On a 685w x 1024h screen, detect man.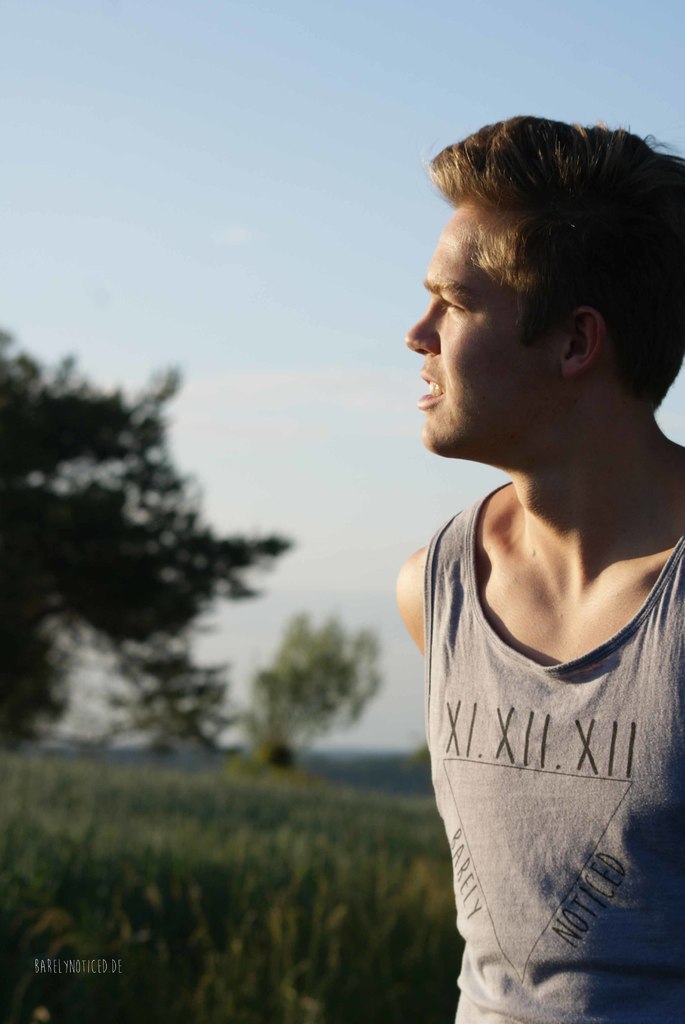
l=365, t=125, r=684, b=1010.
